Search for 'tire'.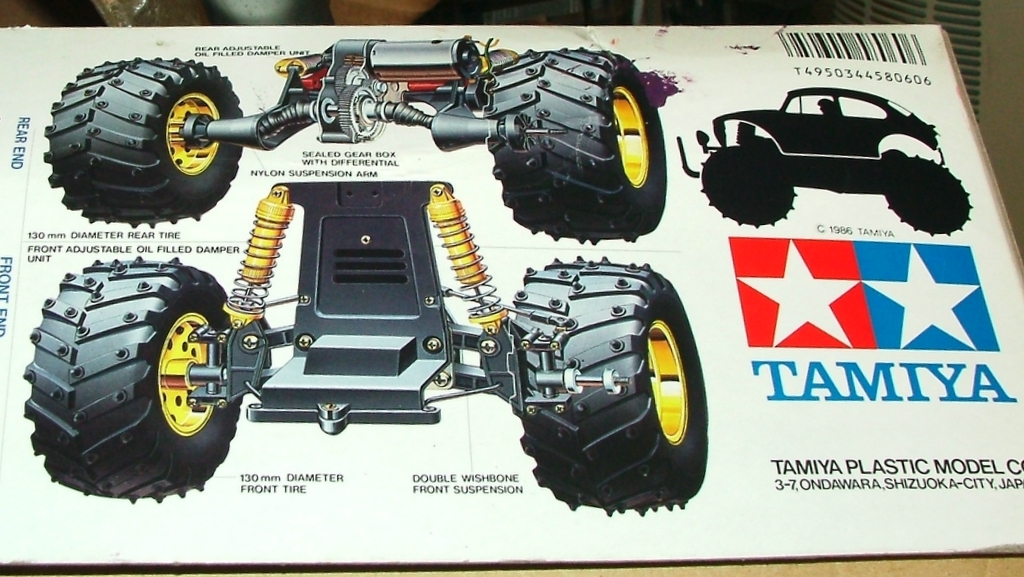
Found at BBox(883, 155, 973, 236).
